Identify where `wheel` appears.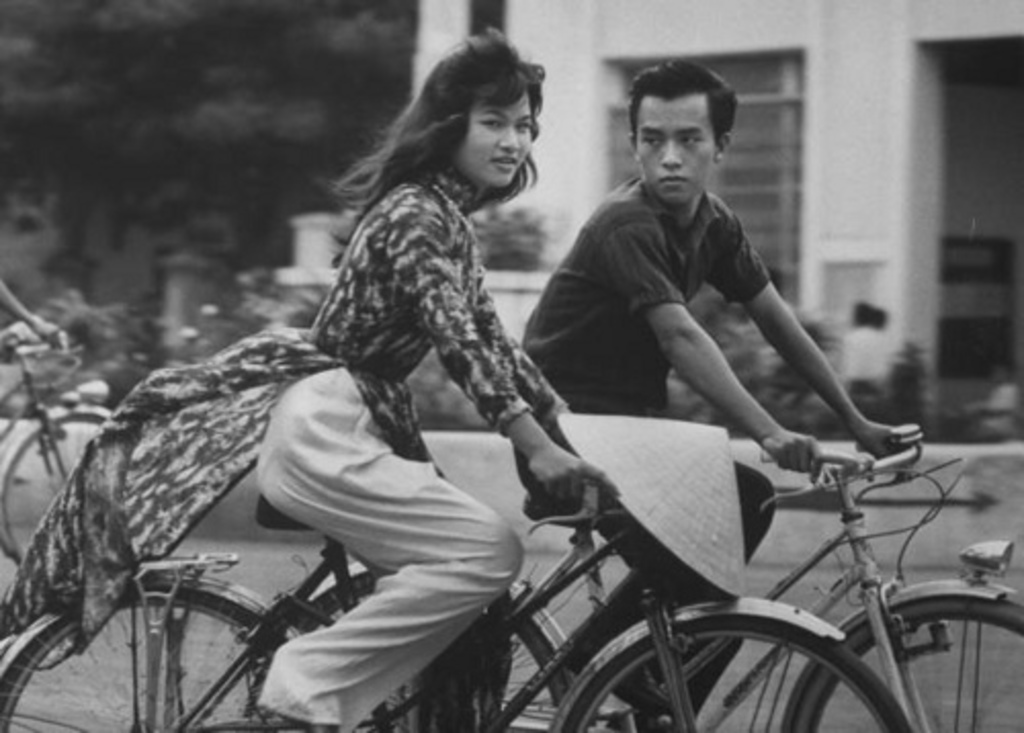
Appears at (0,399,125,567).
